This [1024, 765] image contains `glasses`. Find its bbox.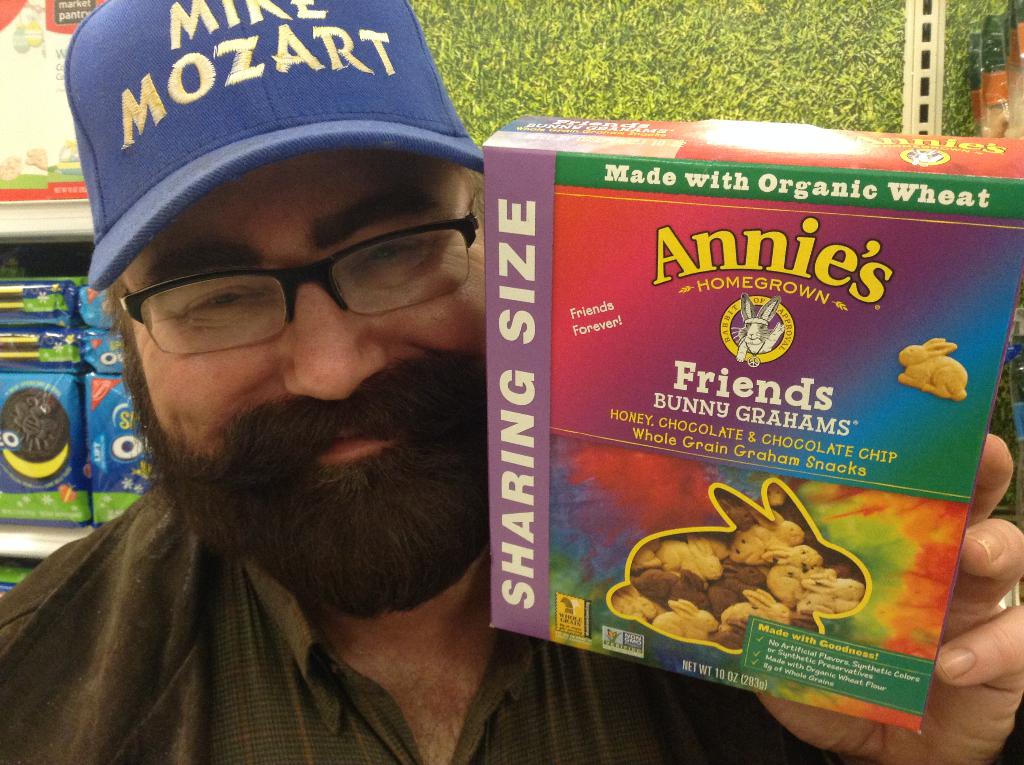
[99,217,457,350].
